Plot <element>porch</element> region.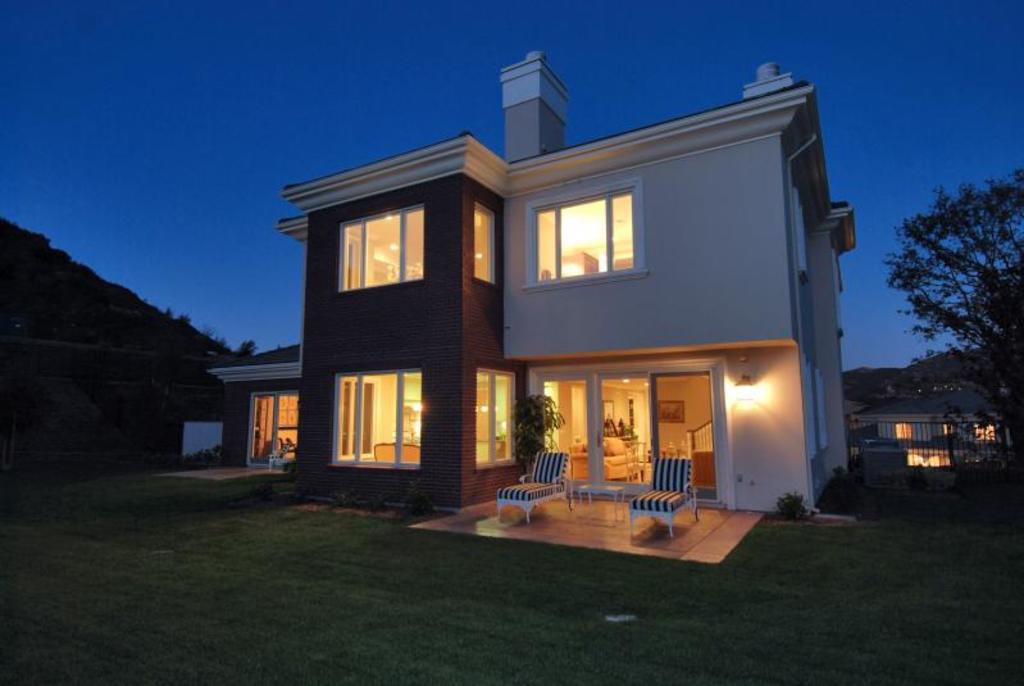
Plotted at 408,464,772,567.
